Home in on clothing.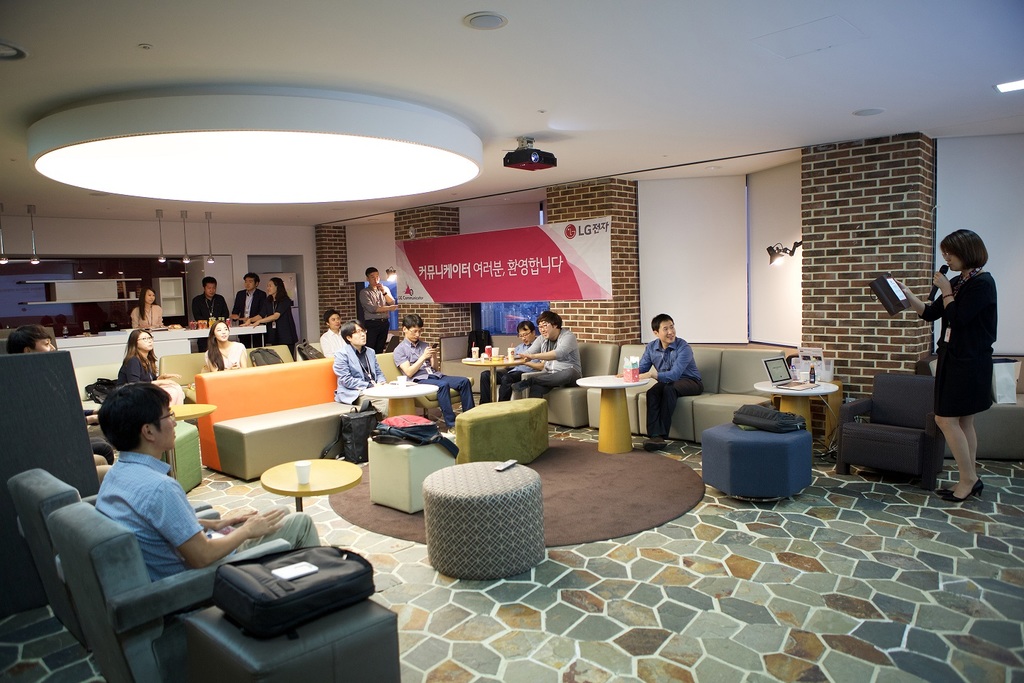
Homed in at l=127, t=305, r=166, b=326.
